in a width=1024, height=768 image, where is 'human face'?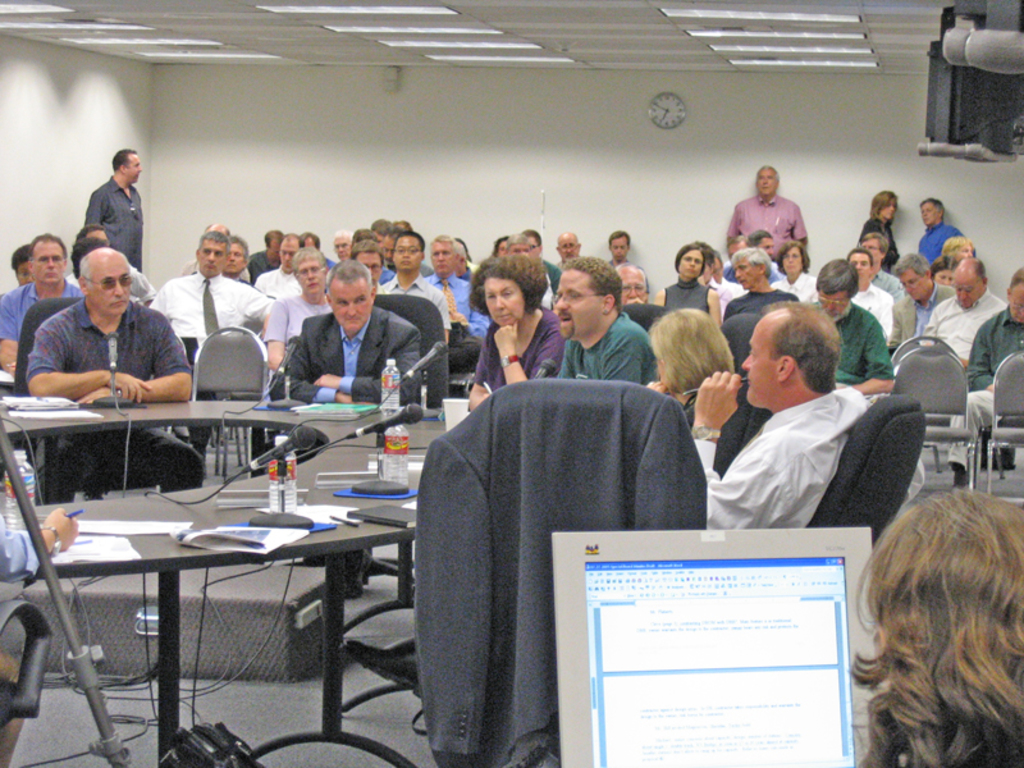
box(296, 260, 326, 297).
